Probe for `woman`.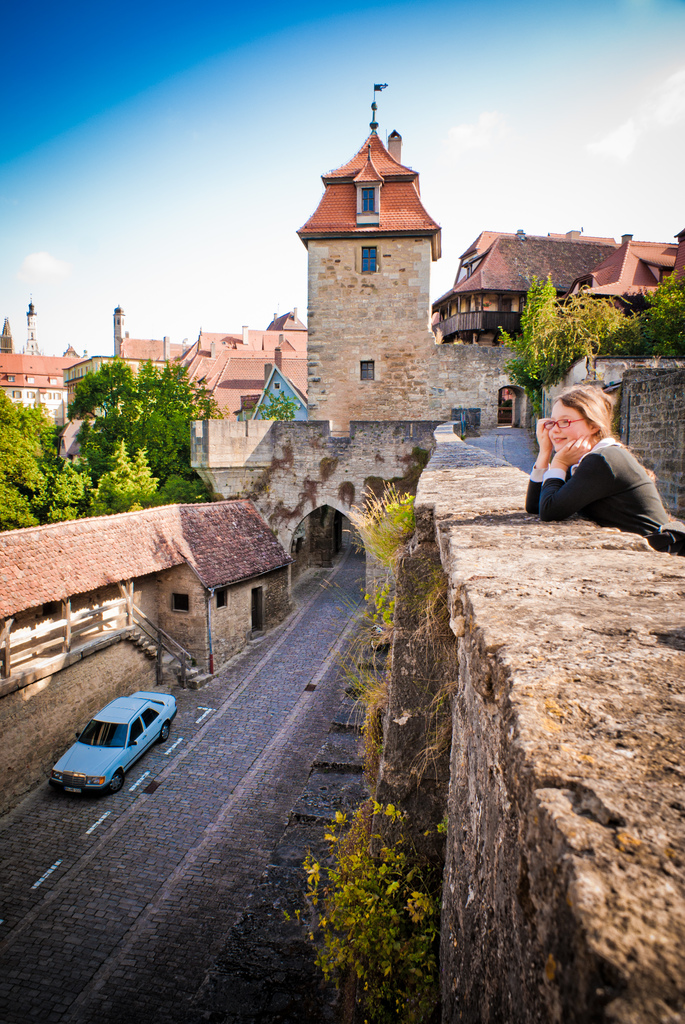
Probe result: box(519, 367, 669, 550).
